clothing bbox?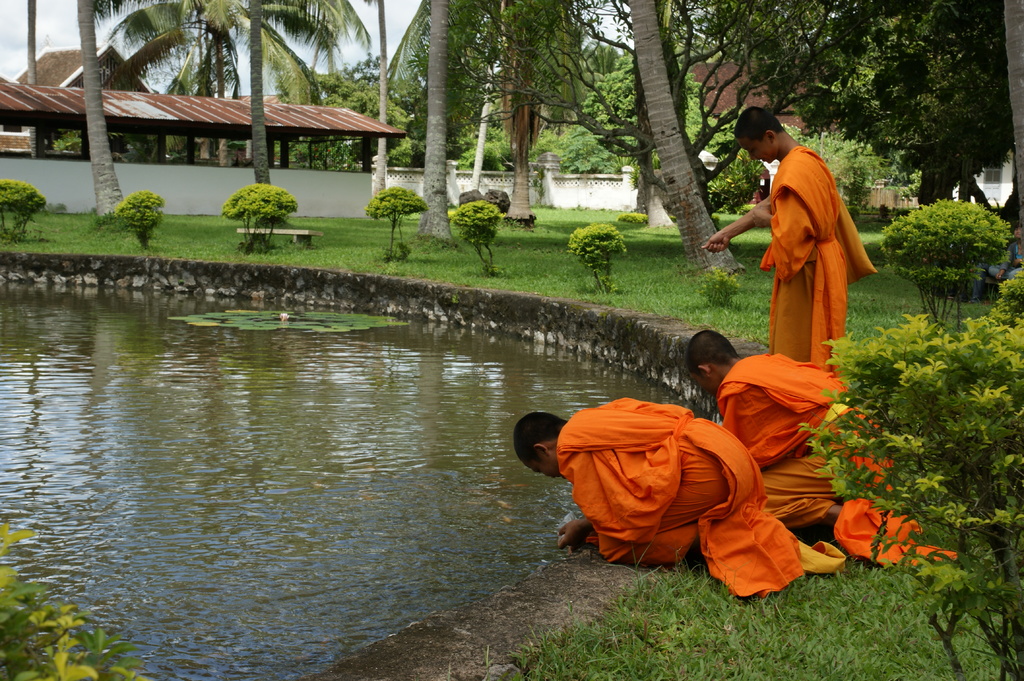
539/396/781/574
